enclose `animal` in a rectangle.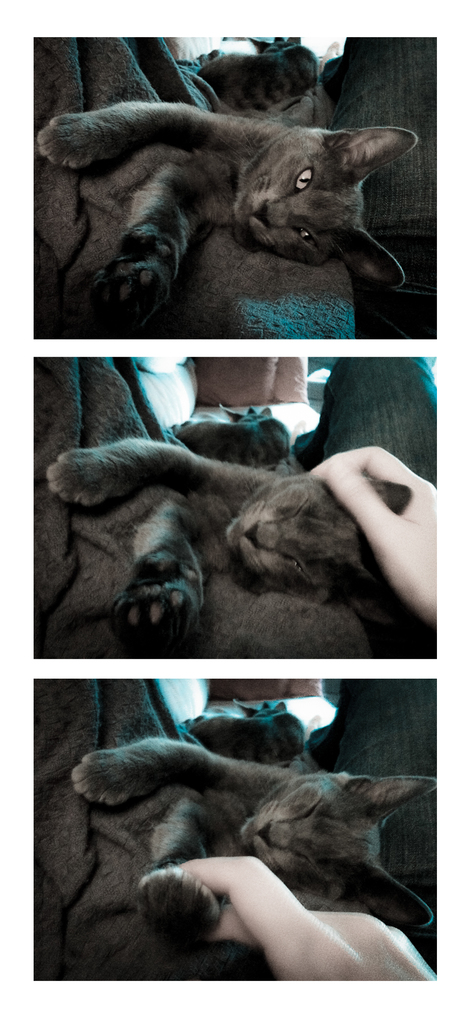
(70, 772, 436, 941).
